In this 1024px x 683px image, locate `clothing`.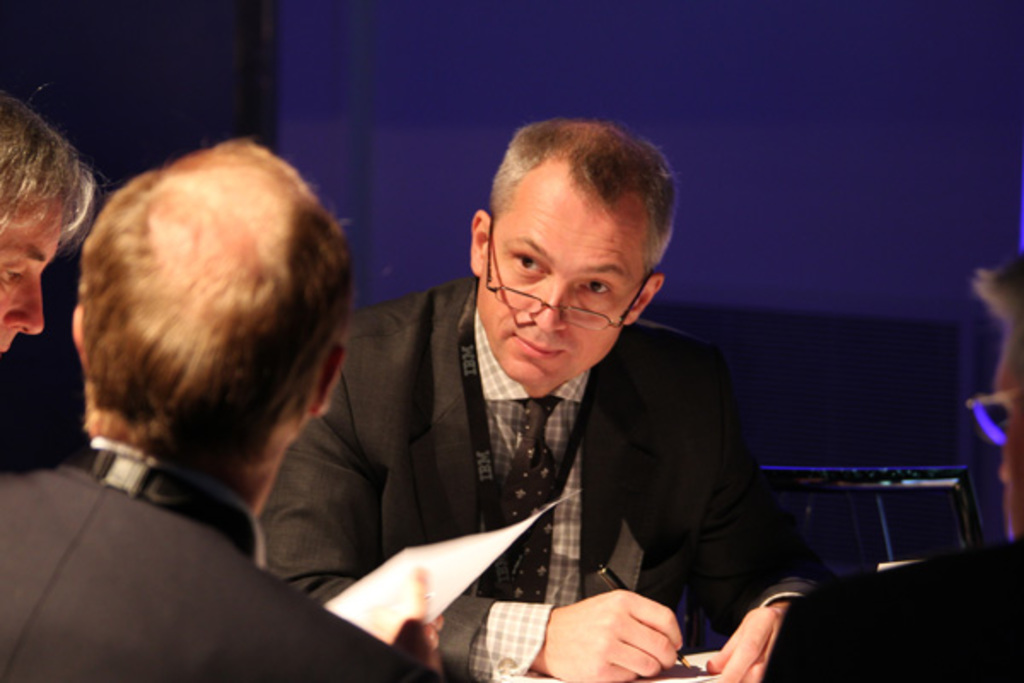
Bounding box: bbox=(244, 271, 829, 681).
